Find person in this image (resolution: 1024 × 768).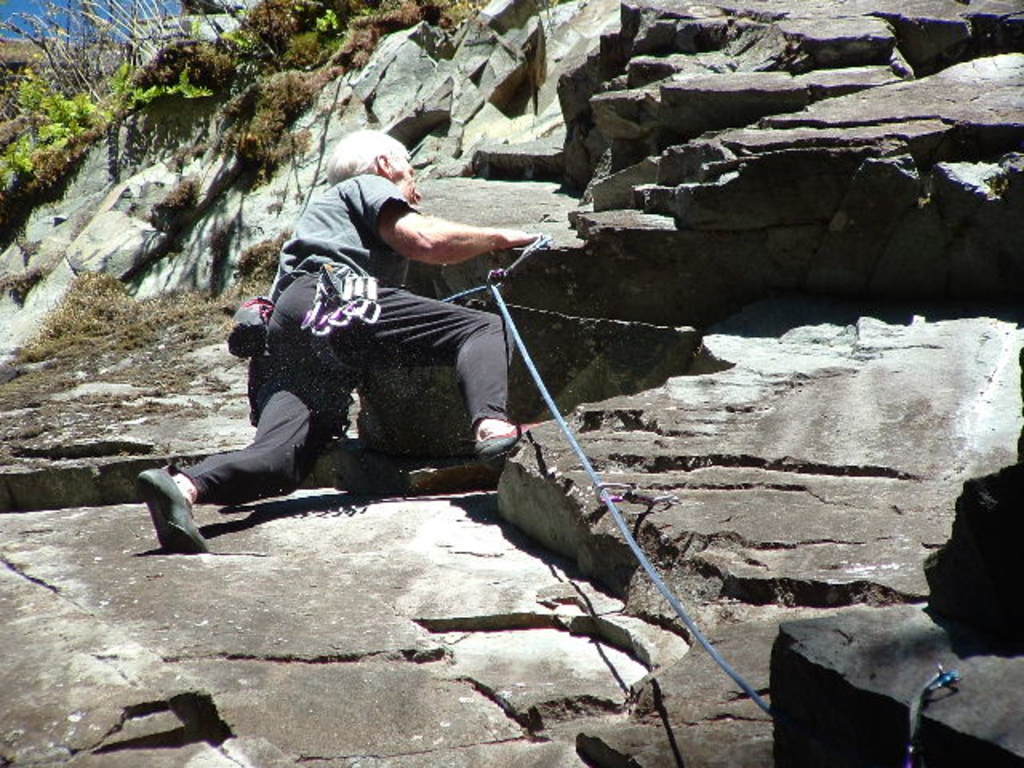
{"left": 130, "top": 122, "right": 581, "bottom": 558}.
